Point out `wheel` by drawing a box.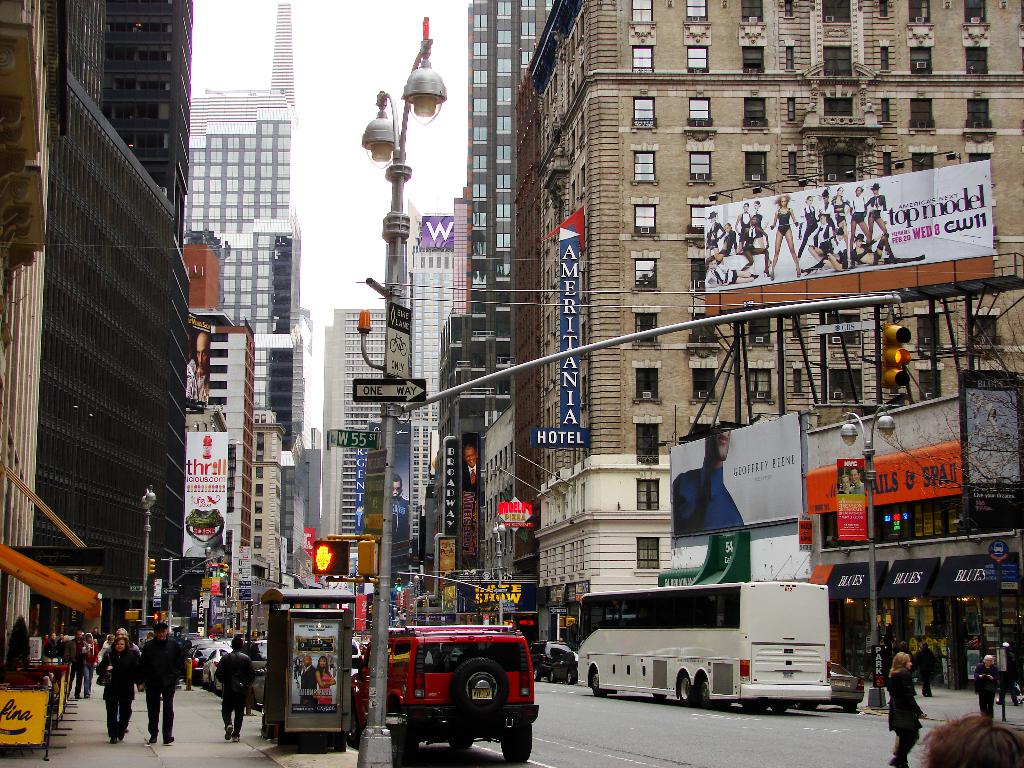
532,665,543,682.
